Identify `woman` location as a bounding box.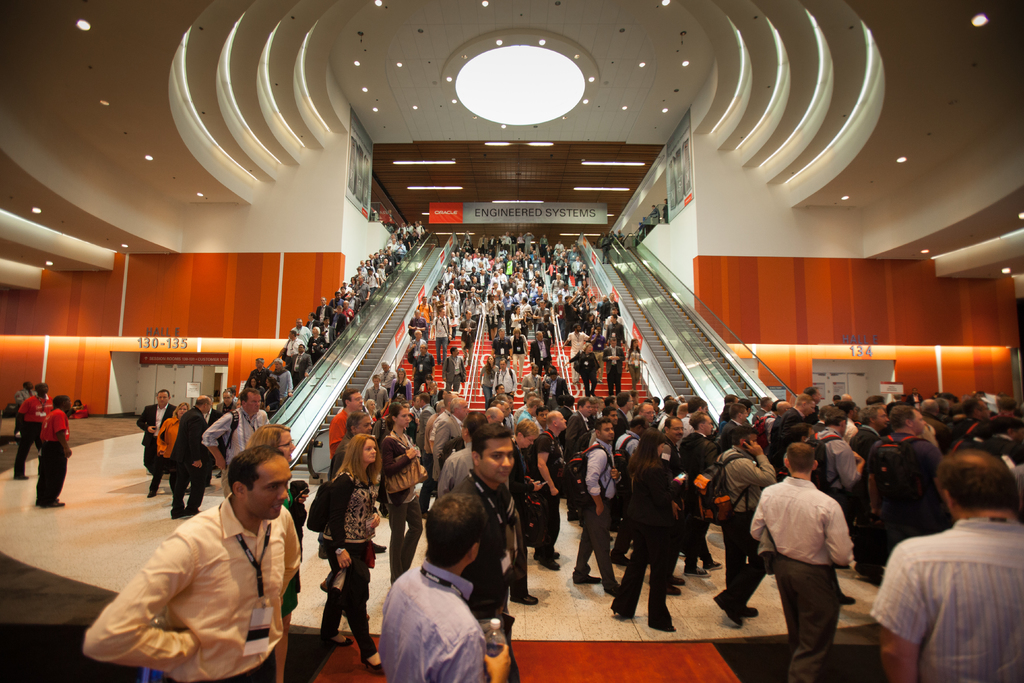
left=480, top=354, right=501, bottom=411.
